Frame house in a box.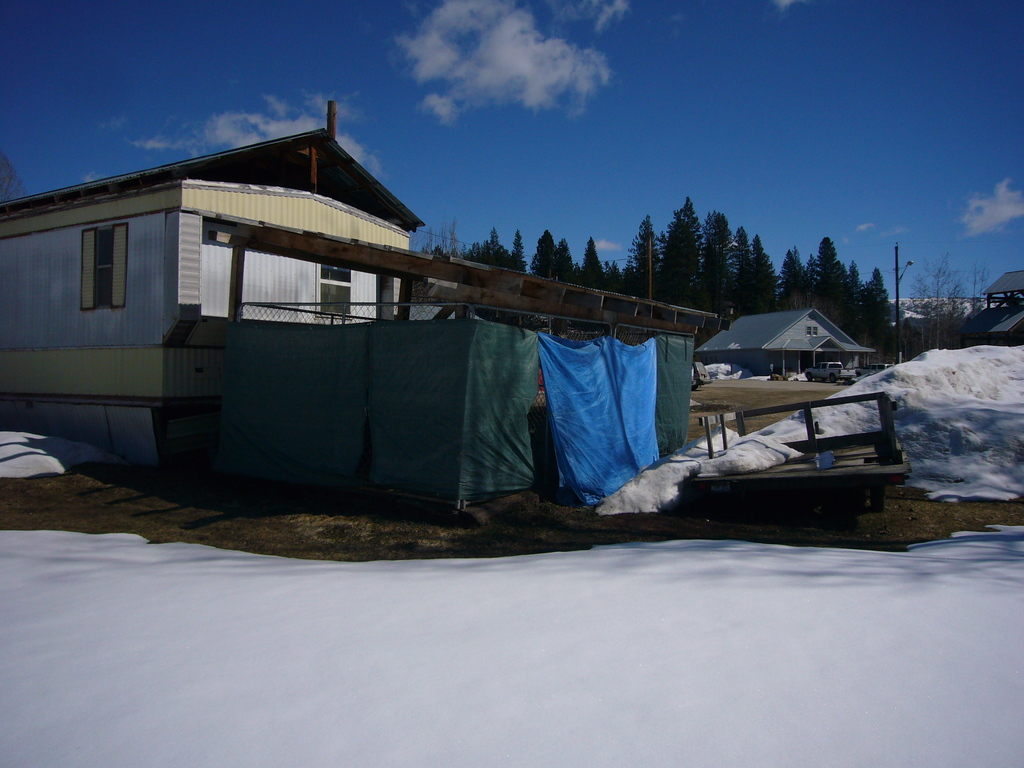
994 266 1023 331.
